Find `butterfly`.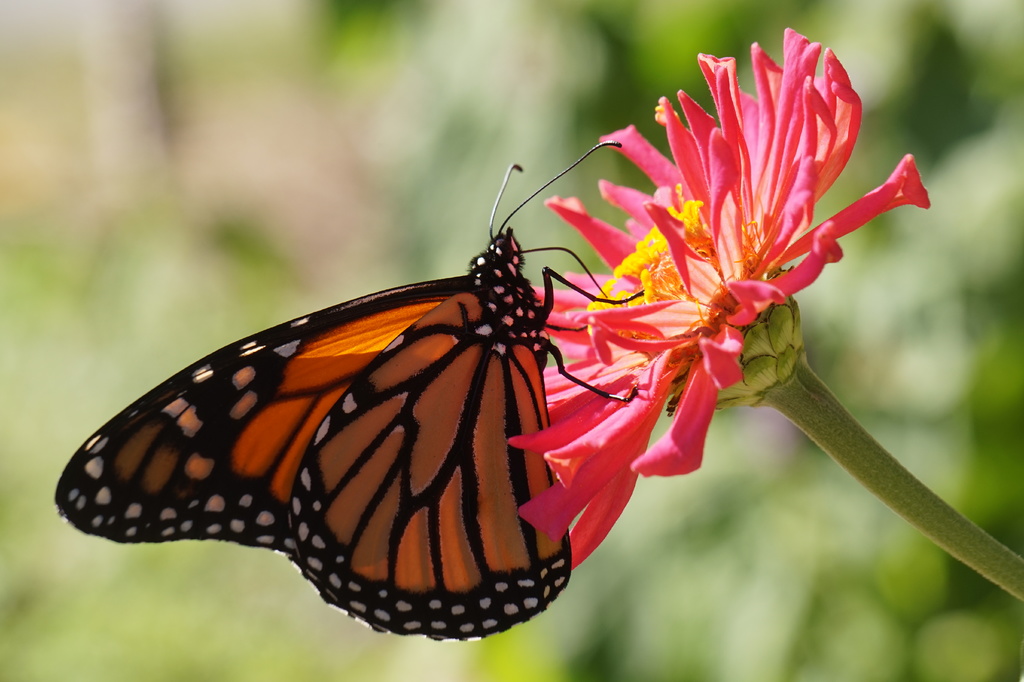
detection(74, 137, 753, 640).
